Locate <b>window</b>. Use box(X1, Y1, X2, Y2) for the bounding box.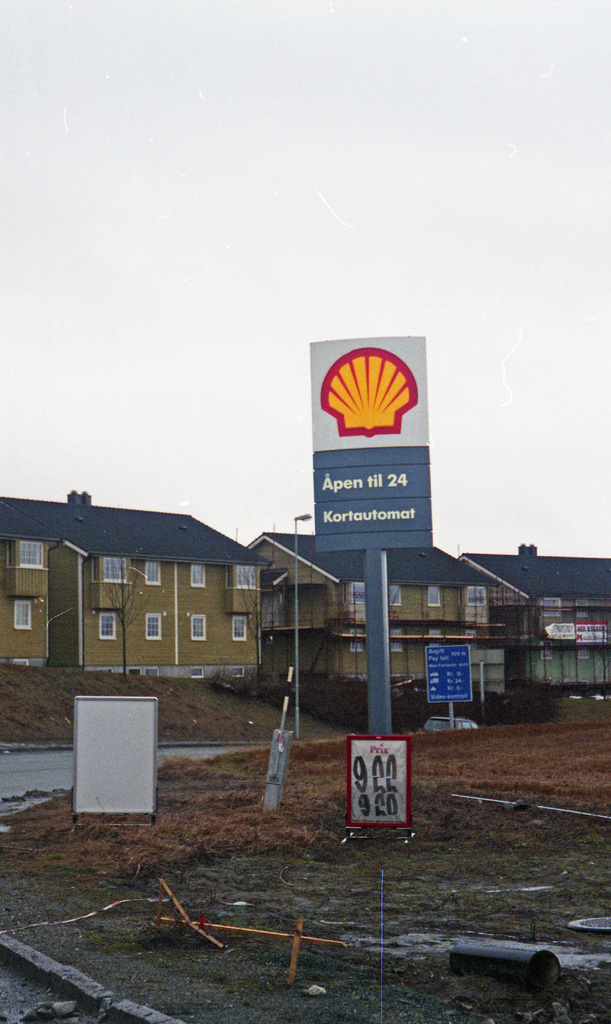
box(184, 566, 210, 590).
